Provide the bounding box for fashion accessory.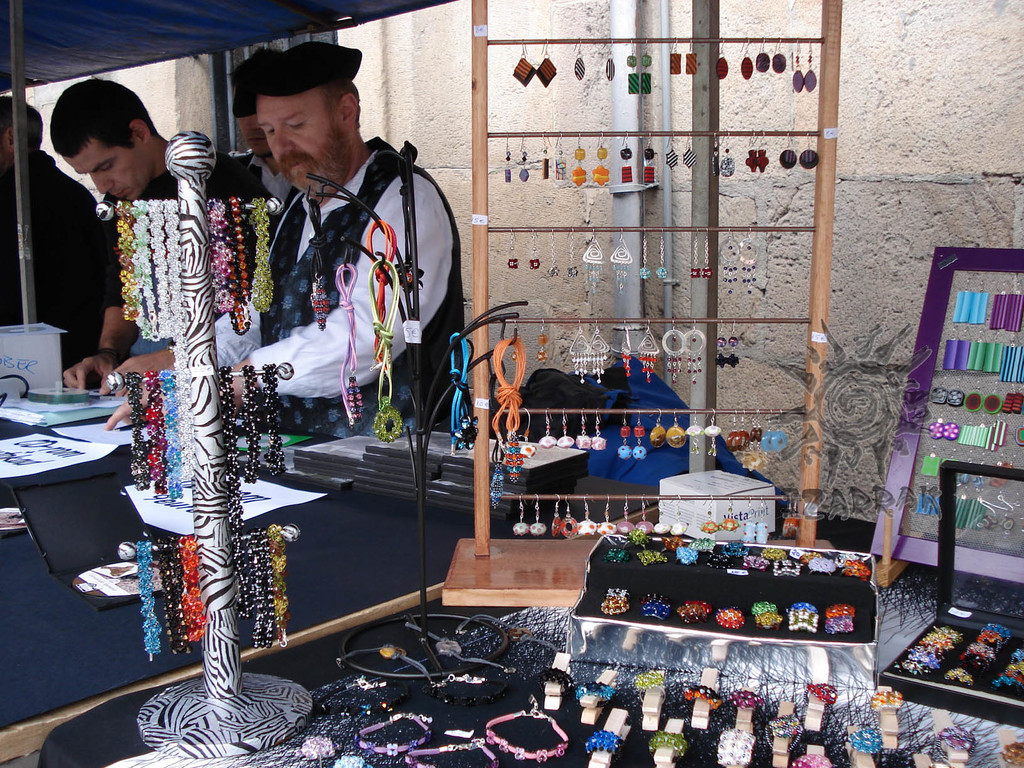
region(593, 130, 609, 187).
